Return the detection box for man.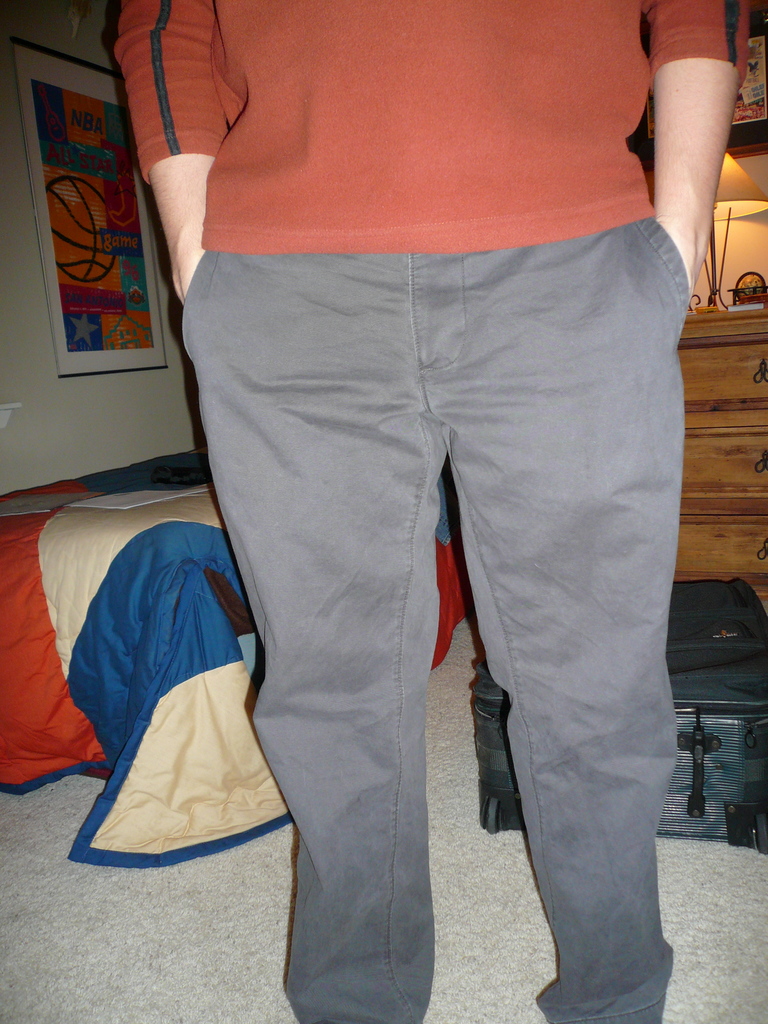
bbox=(109, 0, 753, 1023).
